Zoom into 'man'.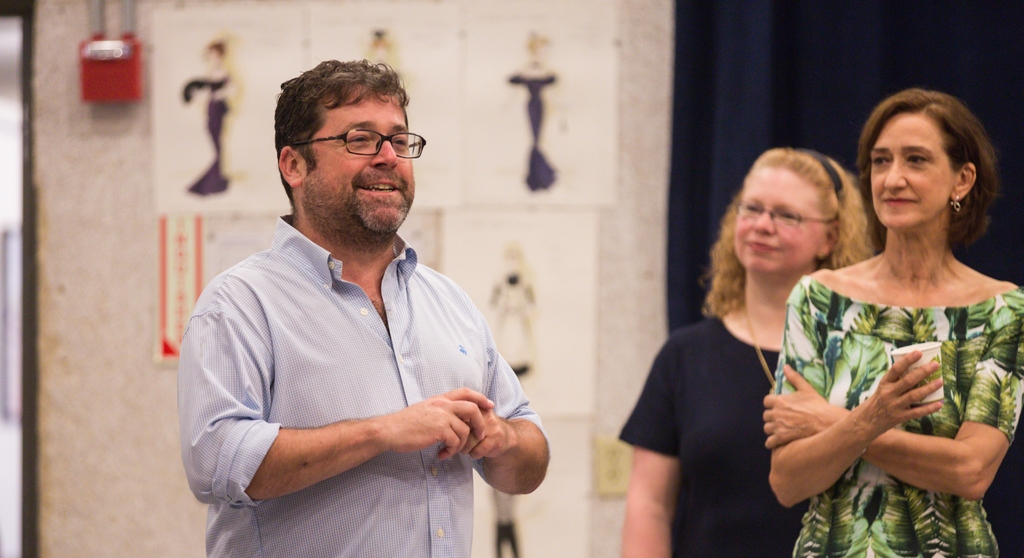
Zoom target: 177/63/560/537.
